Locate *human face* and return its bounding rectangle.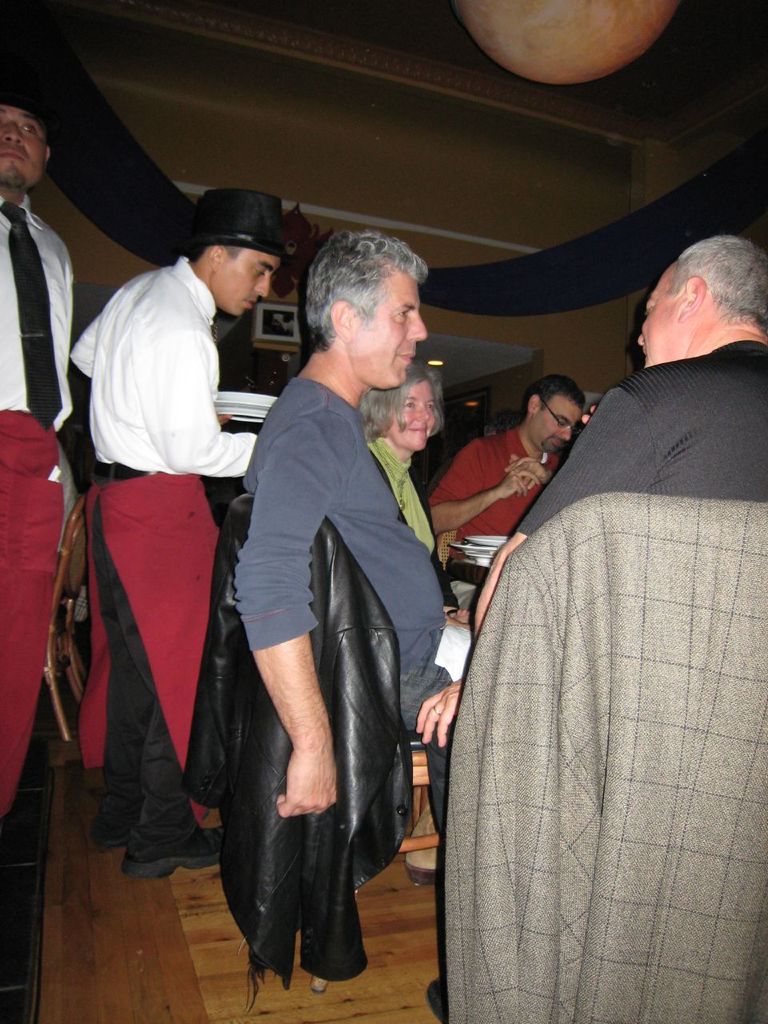
0:109:50:190.
